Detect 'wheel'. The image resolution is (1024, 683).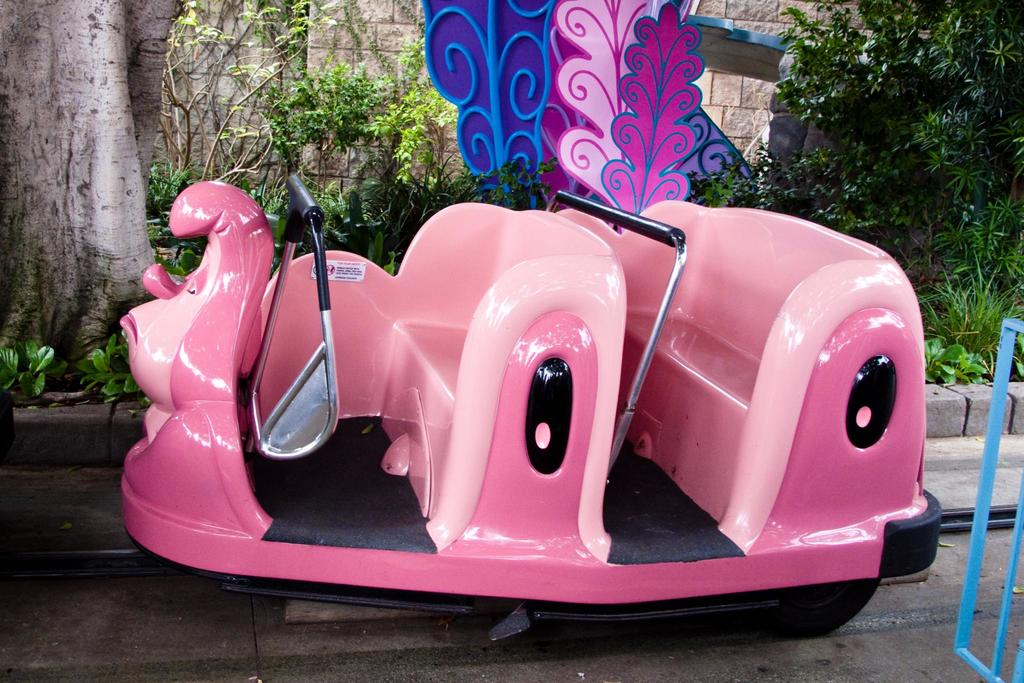
<box>762,577,879,639</box>.
